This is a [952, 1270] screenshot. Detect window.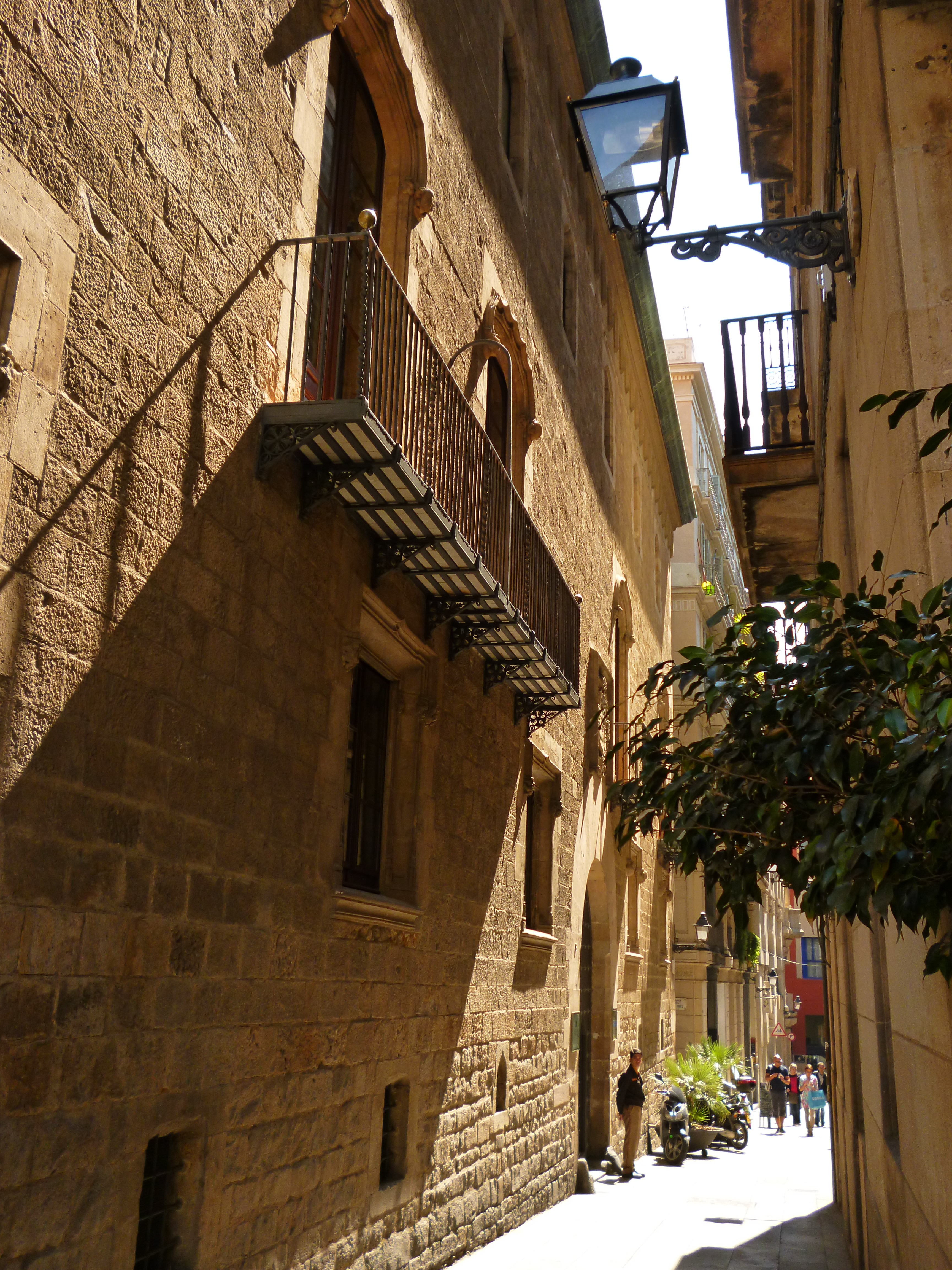
<region>88, 162, 117, 255</region>.
